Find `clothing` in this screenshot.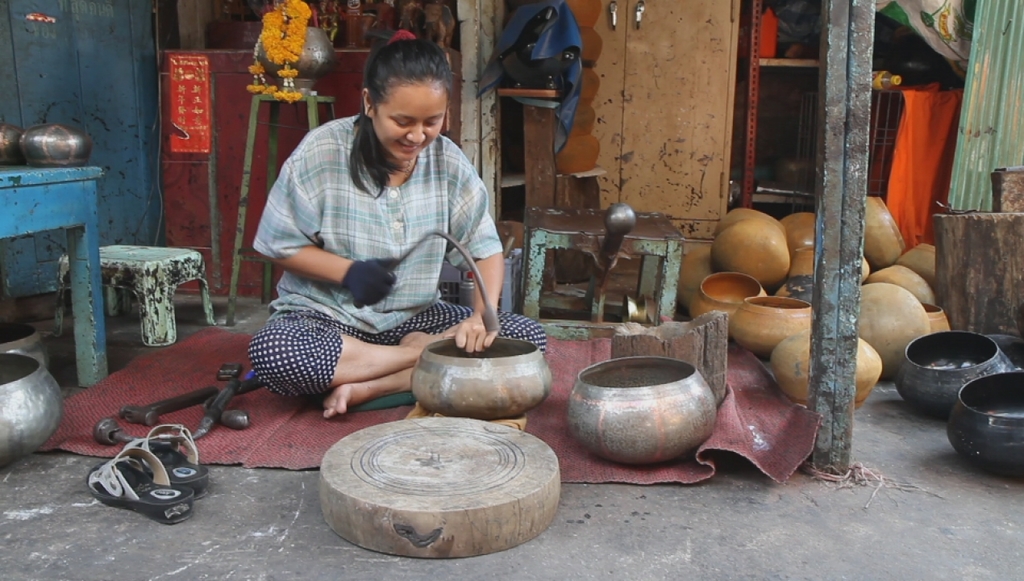
The bounding box for `clothing` is box(247, 90, 496, 397).
